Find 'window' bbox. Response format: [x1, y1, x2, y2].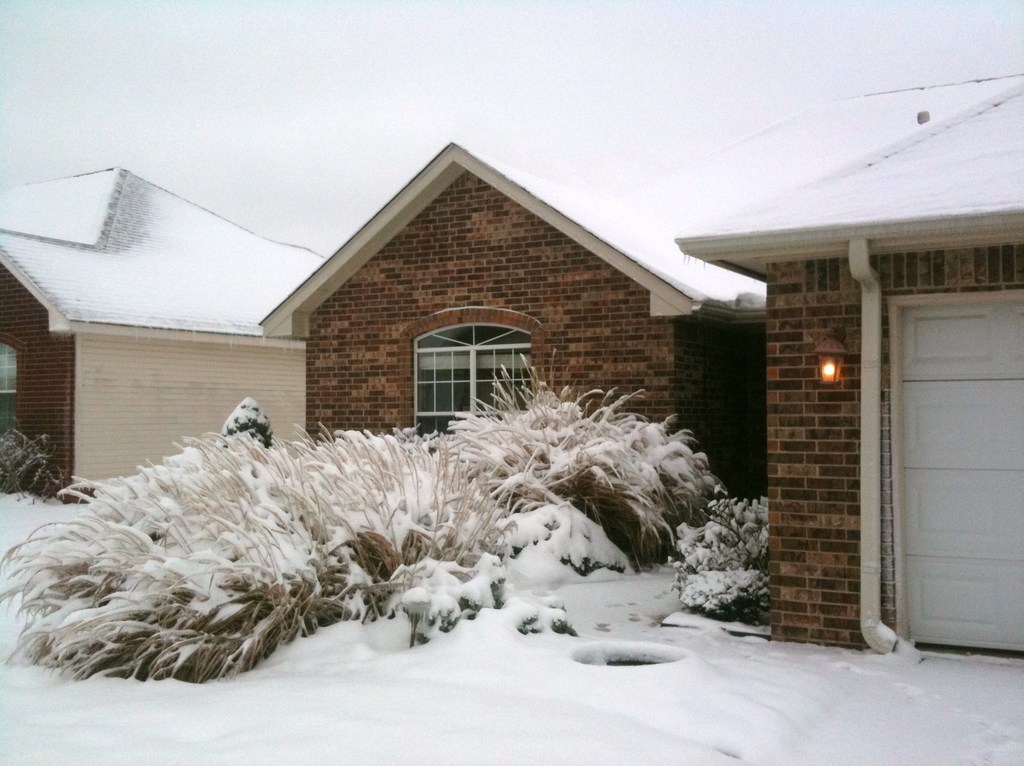
[407, 314, 524, 402].
